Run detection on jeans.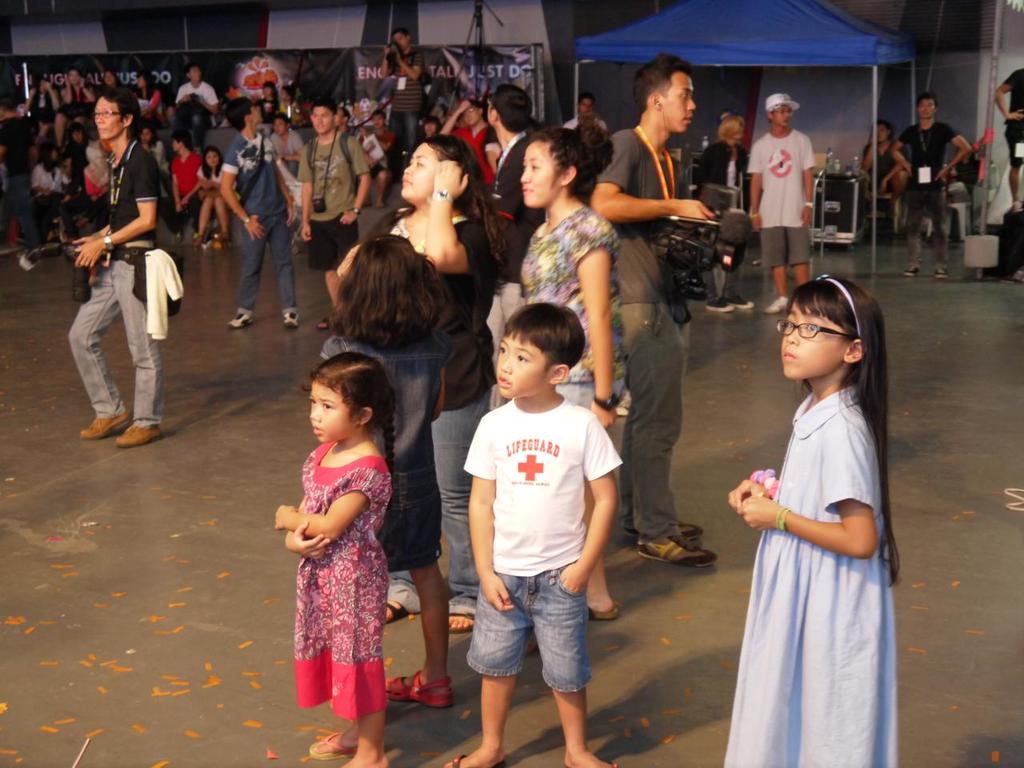
Result: bbox=(373, 389, 520, 624).
